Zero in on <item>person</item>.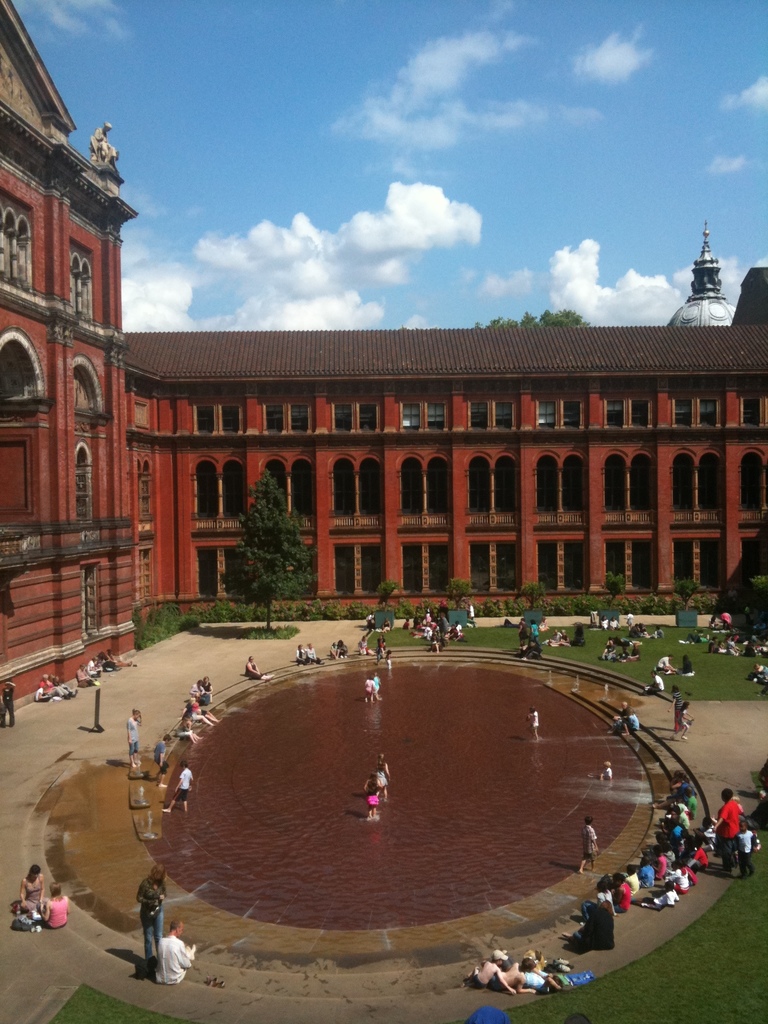
Zeroed in: [641,652,679,698].
